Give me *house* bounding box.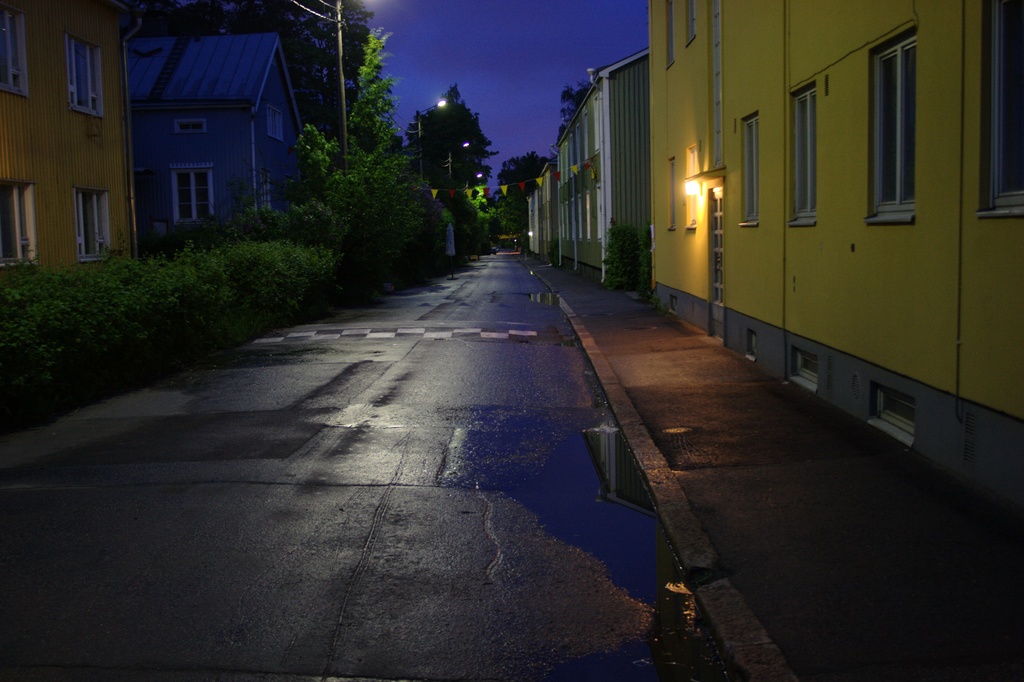
<region>544, 163, 560, 261</region>.
